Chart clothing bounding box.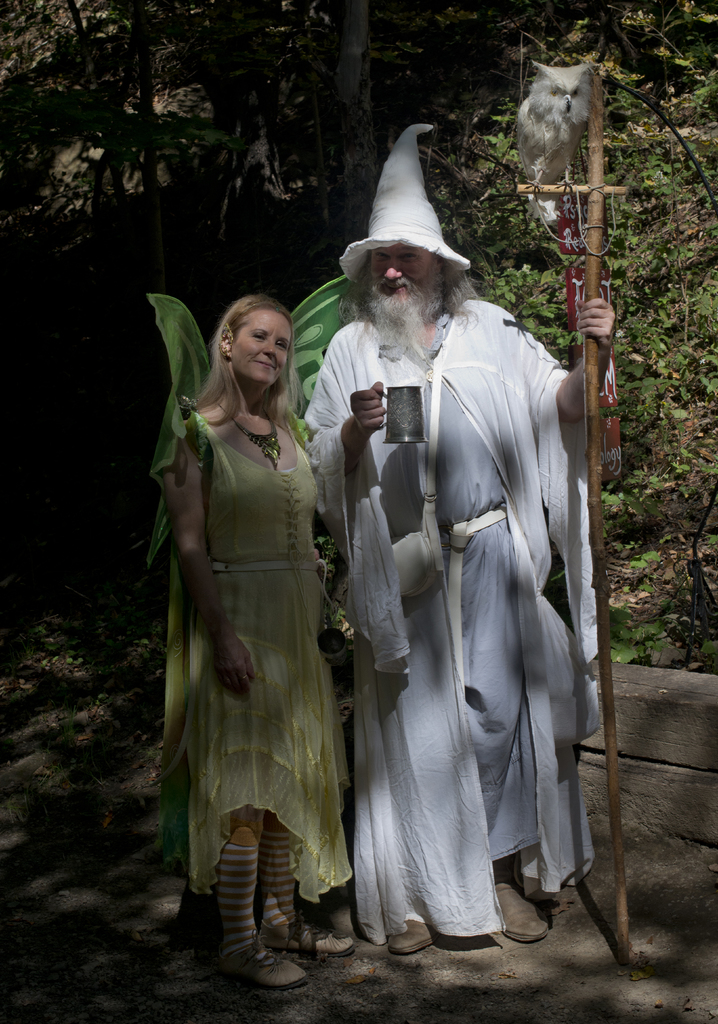
Charted: 291 288 623 946.
